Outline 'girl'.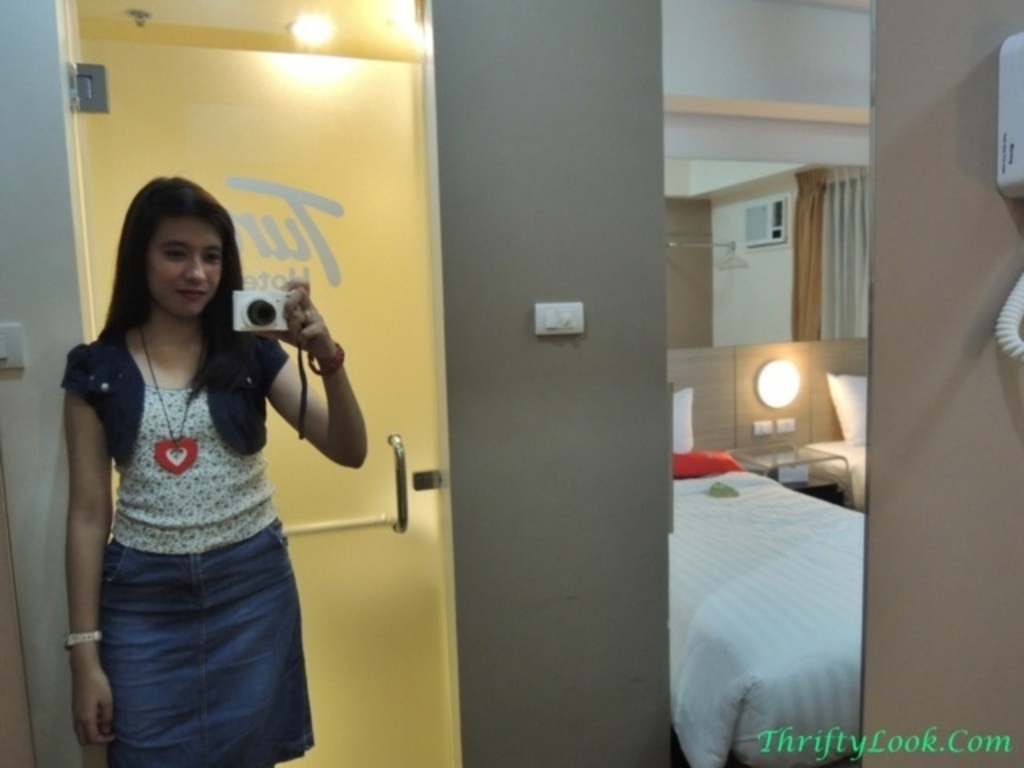
Outline: x1=58, y1=179, x2=371, y2=766.
